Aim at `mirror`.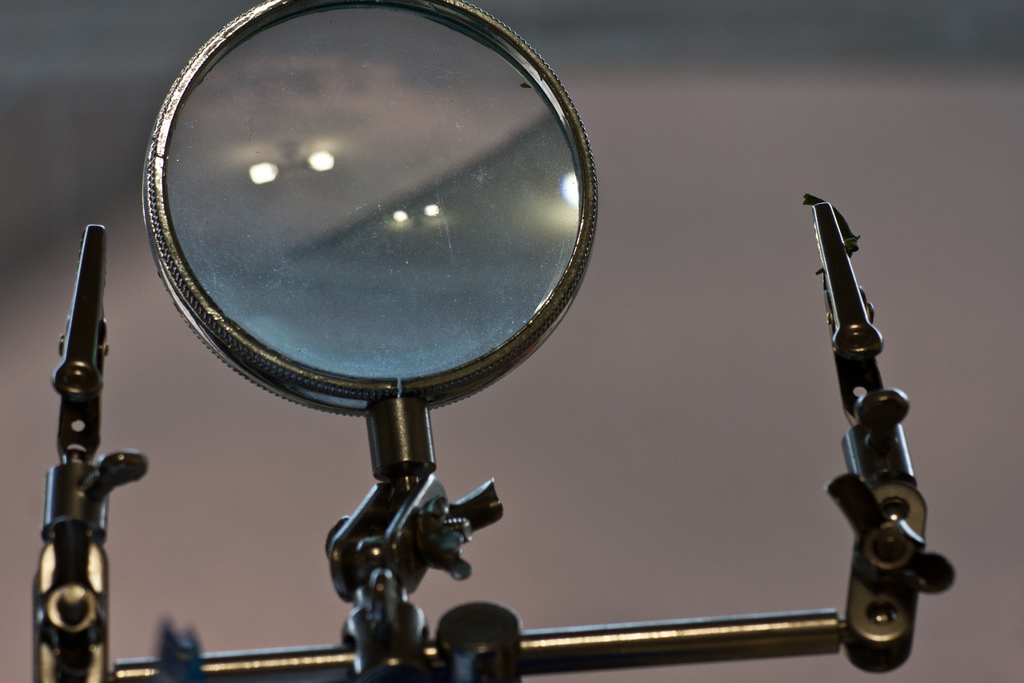
Aimed at (165,3,581,378).
